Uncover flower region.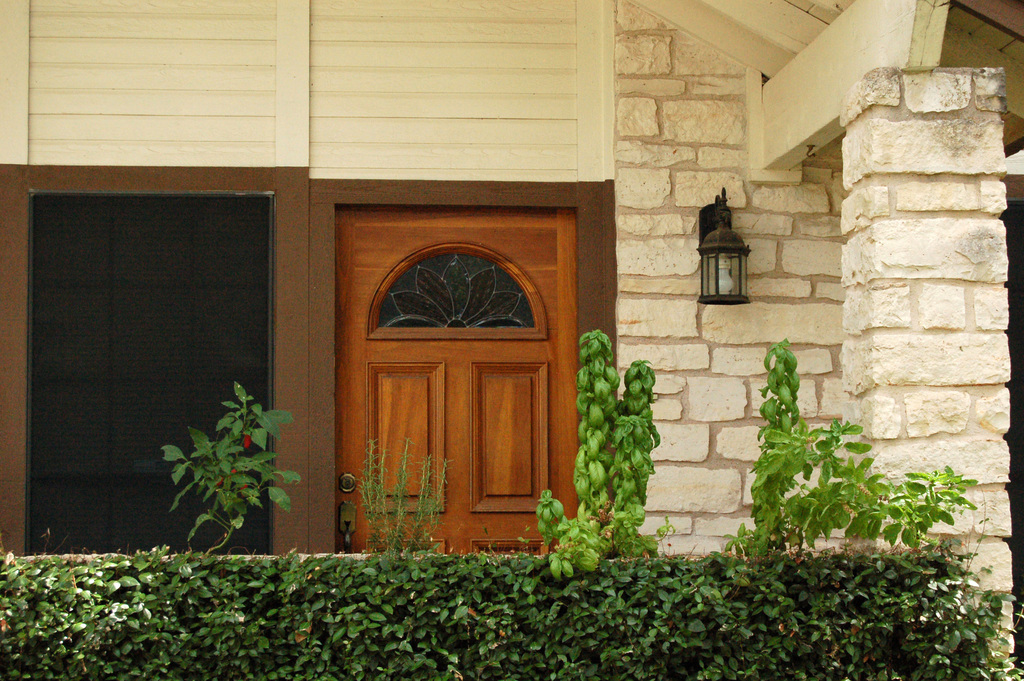
Uncovered: {"left": 243, "top": 436, "right": 249, "bottom": 449}.
